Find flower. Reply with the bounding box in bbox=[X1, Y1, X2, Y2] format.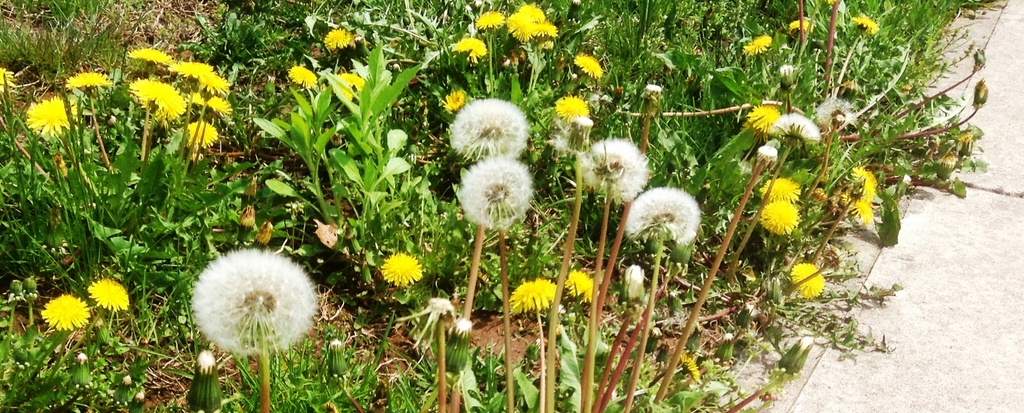
bbox=[321, 29, 353, 51].
